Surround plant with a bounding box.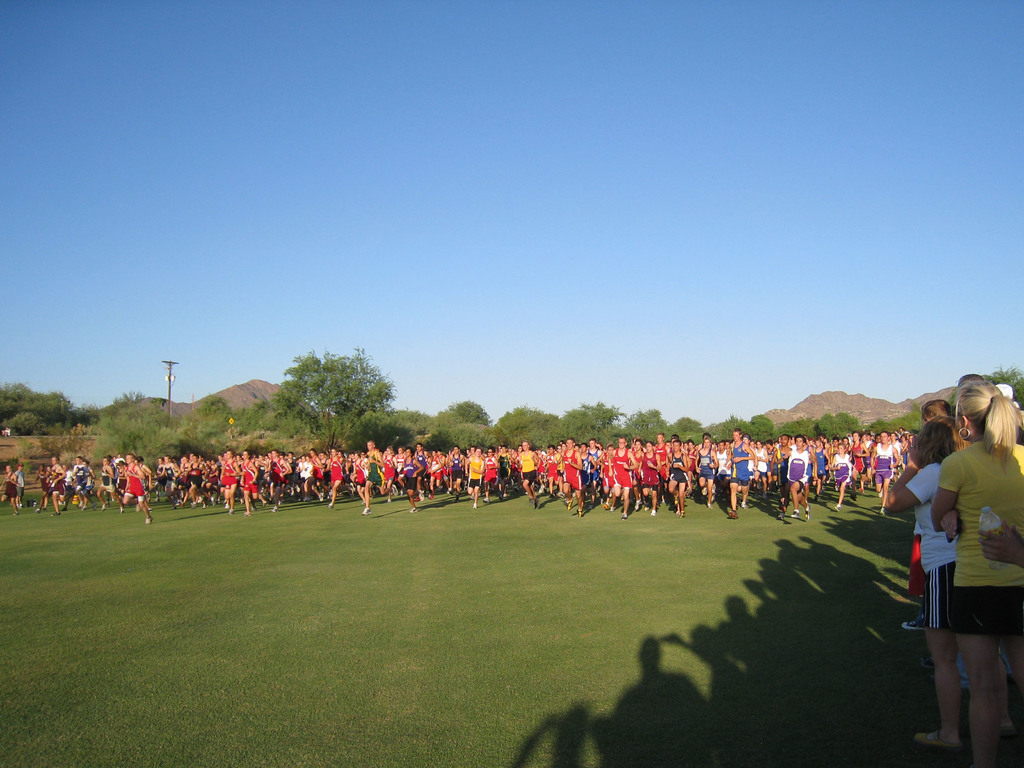
{"x1": 170, "y1": 392, "x2": 321, "y2": 470}.
